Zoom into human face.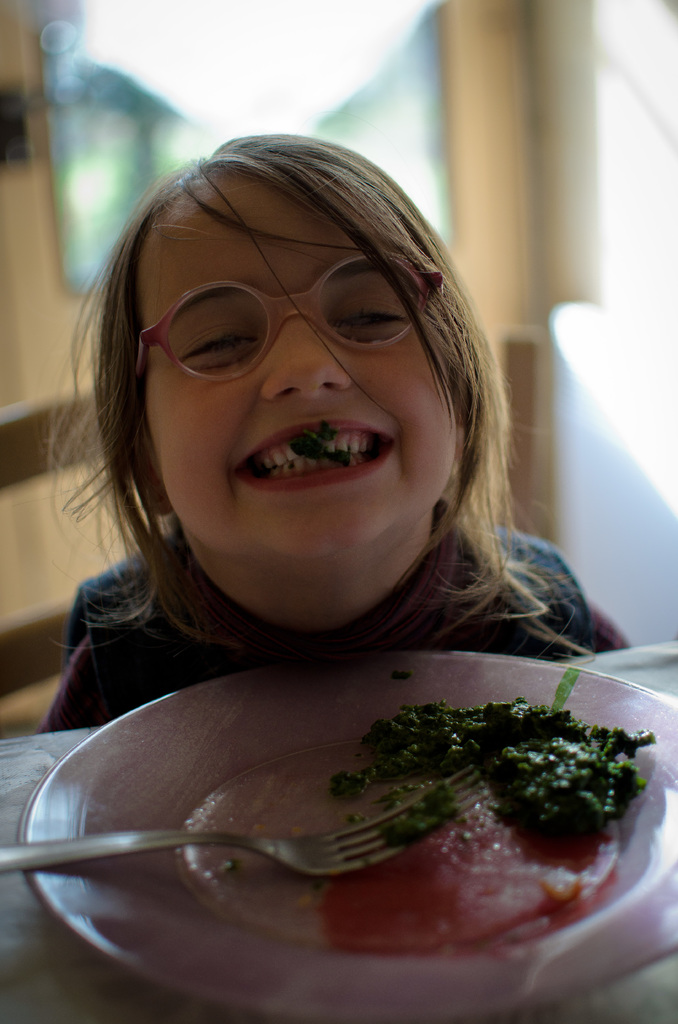
Zoom target: <region>146, 175, 457, 541</region>.
